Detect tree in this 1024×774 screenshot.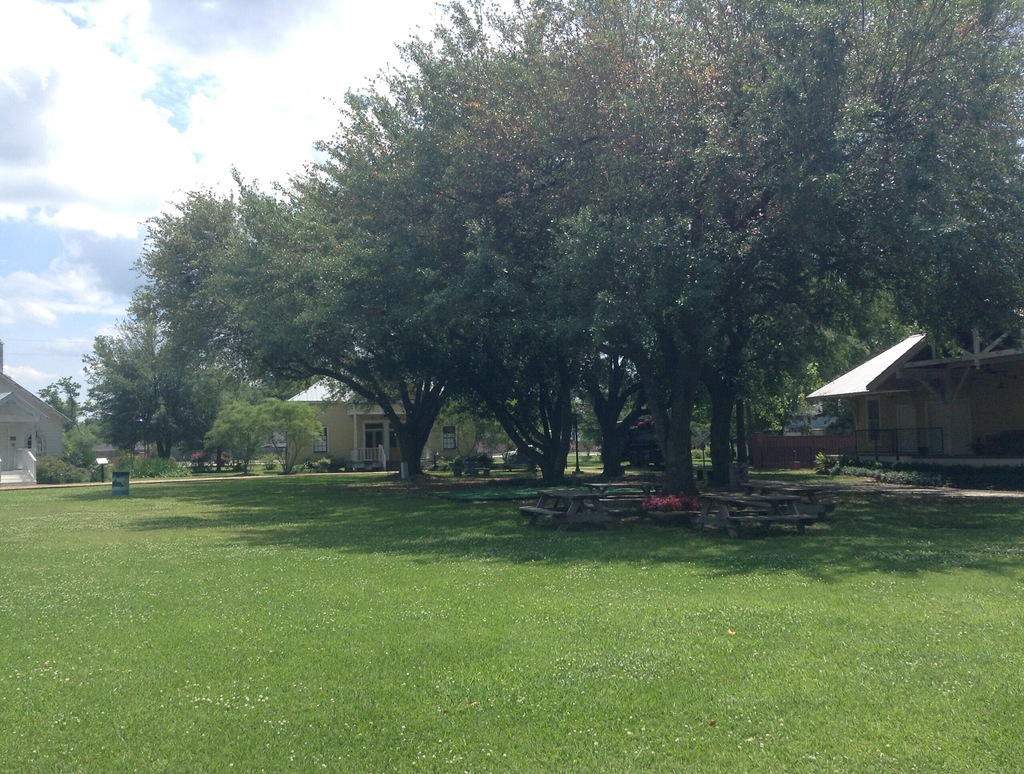
Detection: [272, 406, 331, 475].
